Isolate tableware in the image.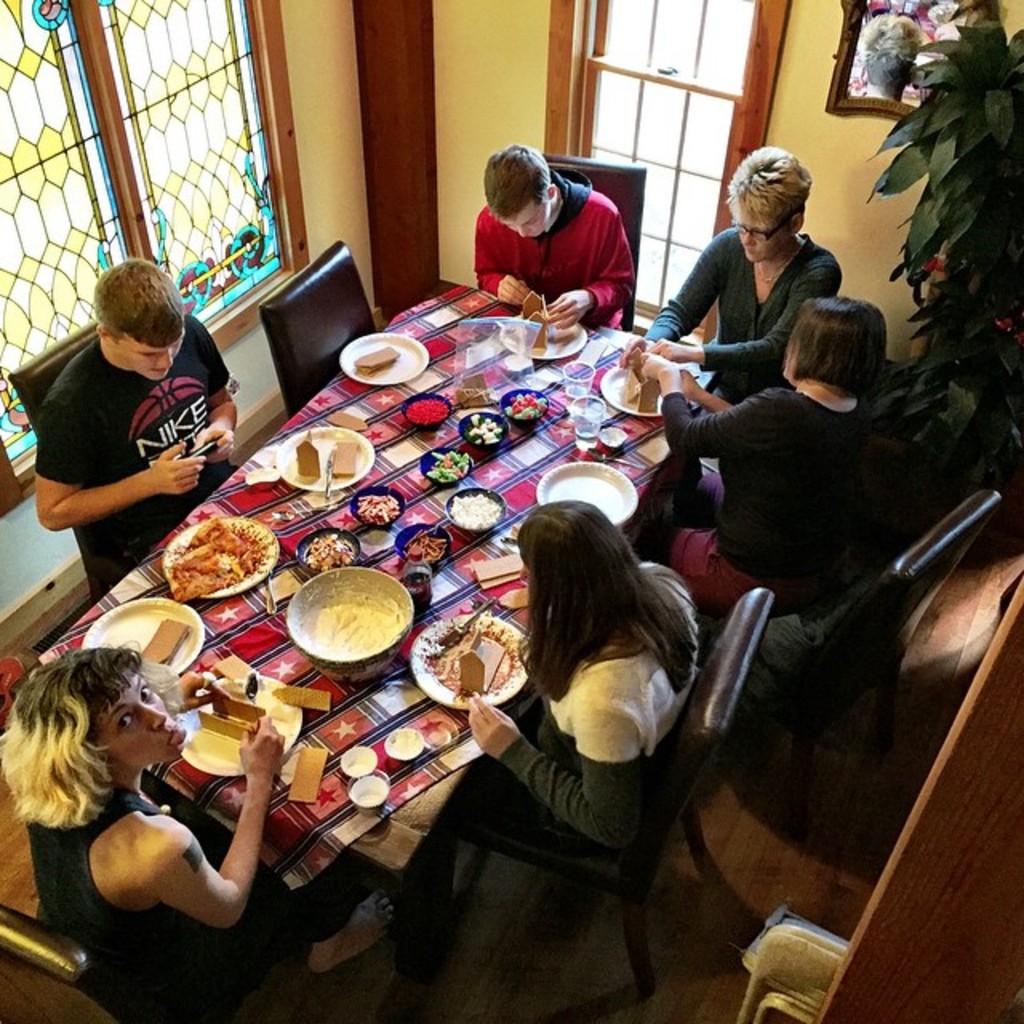
Isolated region: locate(242, 670, 261, 710).
